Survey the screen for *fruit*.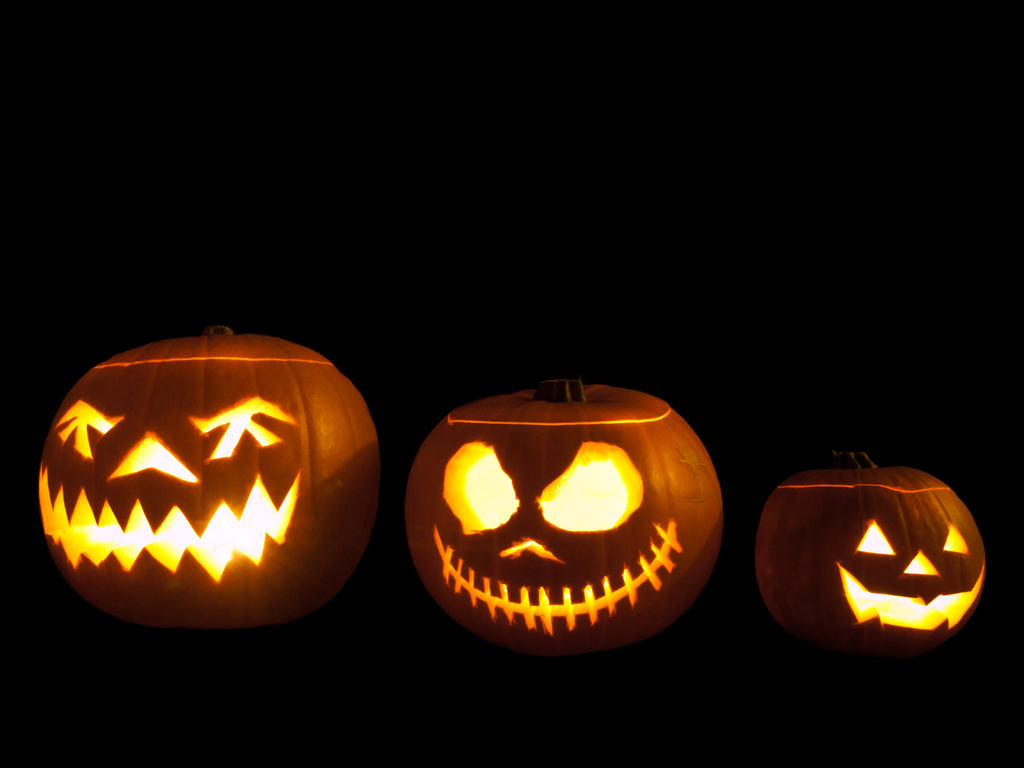
Survey found: box=[756, 448, 986, 664].
